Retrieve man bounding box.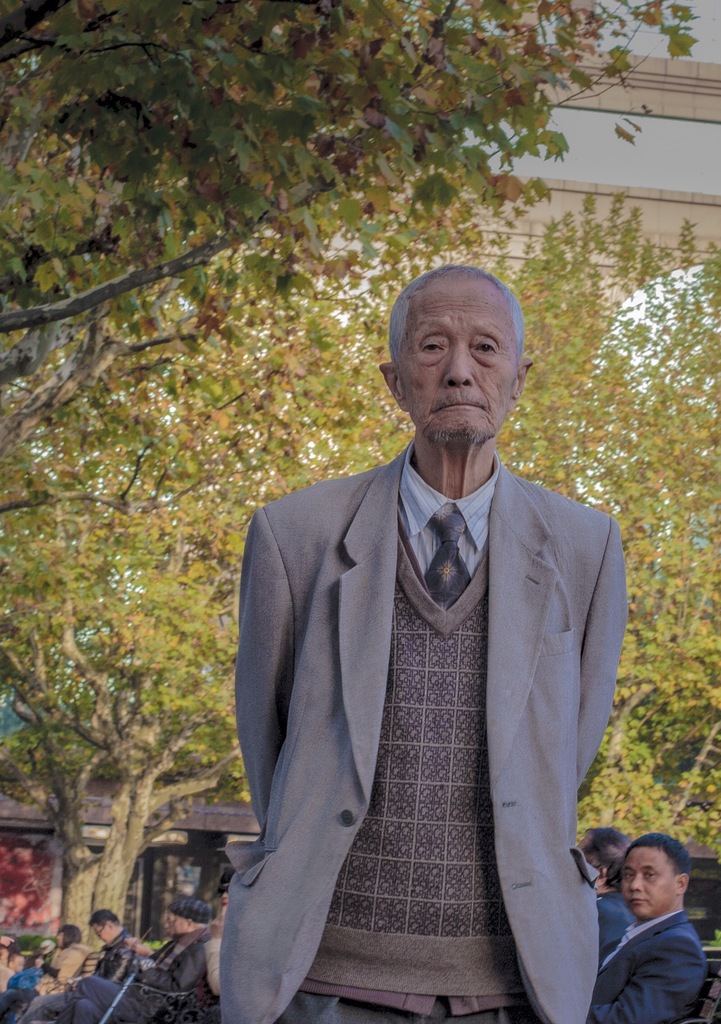
Bounding box: bbox=[225, 264, 625, 1023].
